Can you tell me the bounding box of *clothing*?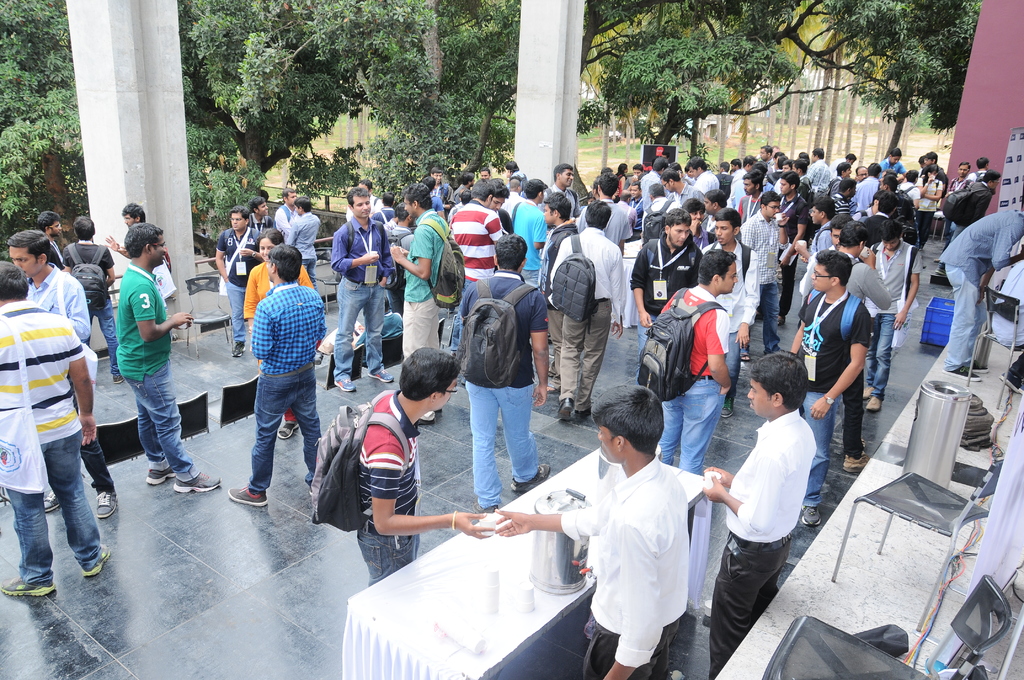
(806,156,828,196).
